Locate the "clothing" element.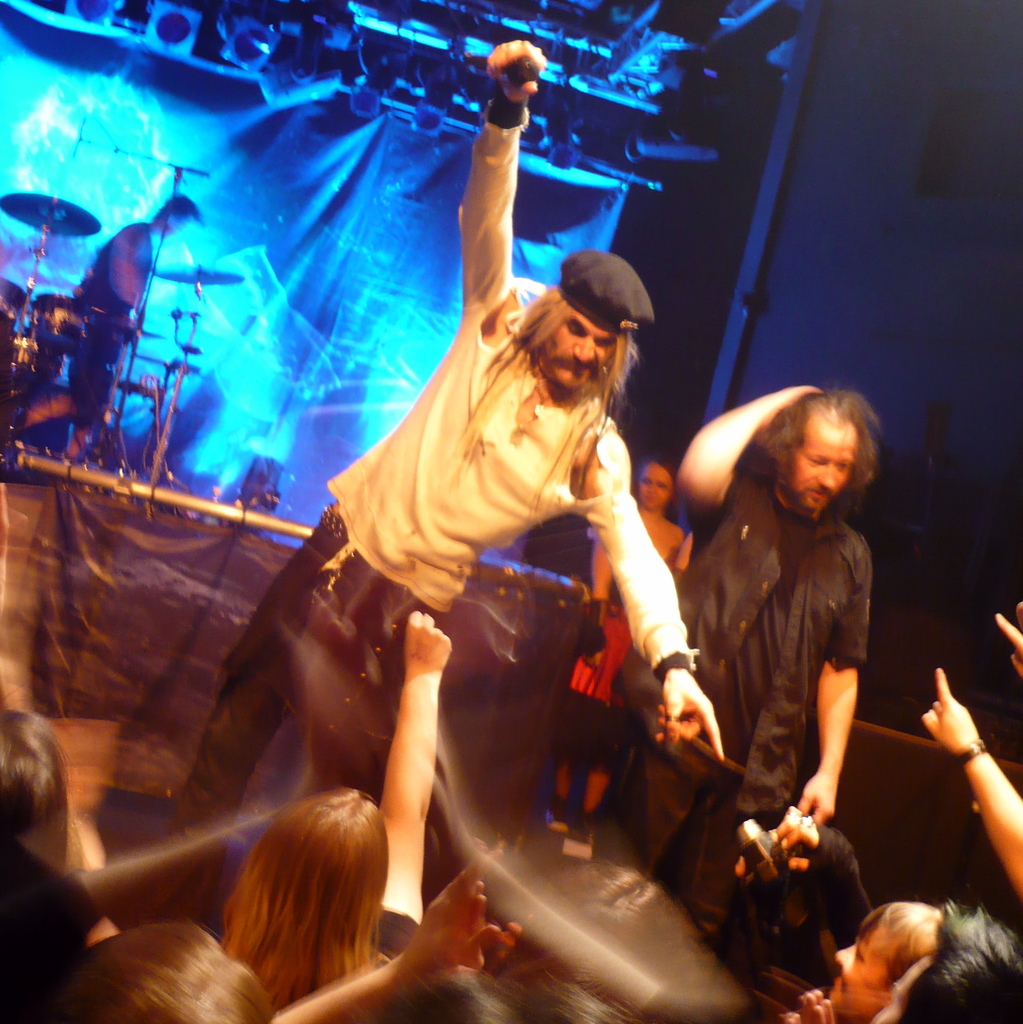
Element bbox: crop(684, 415, 901, 879).
